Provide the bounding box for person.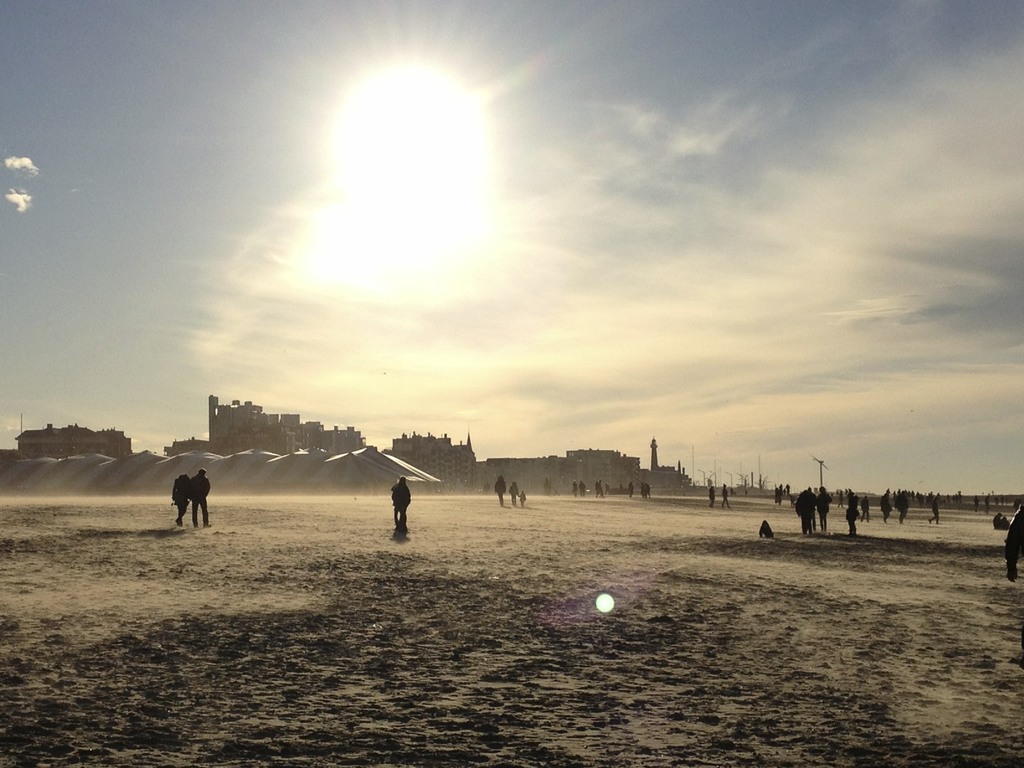
570,479,575,495.
